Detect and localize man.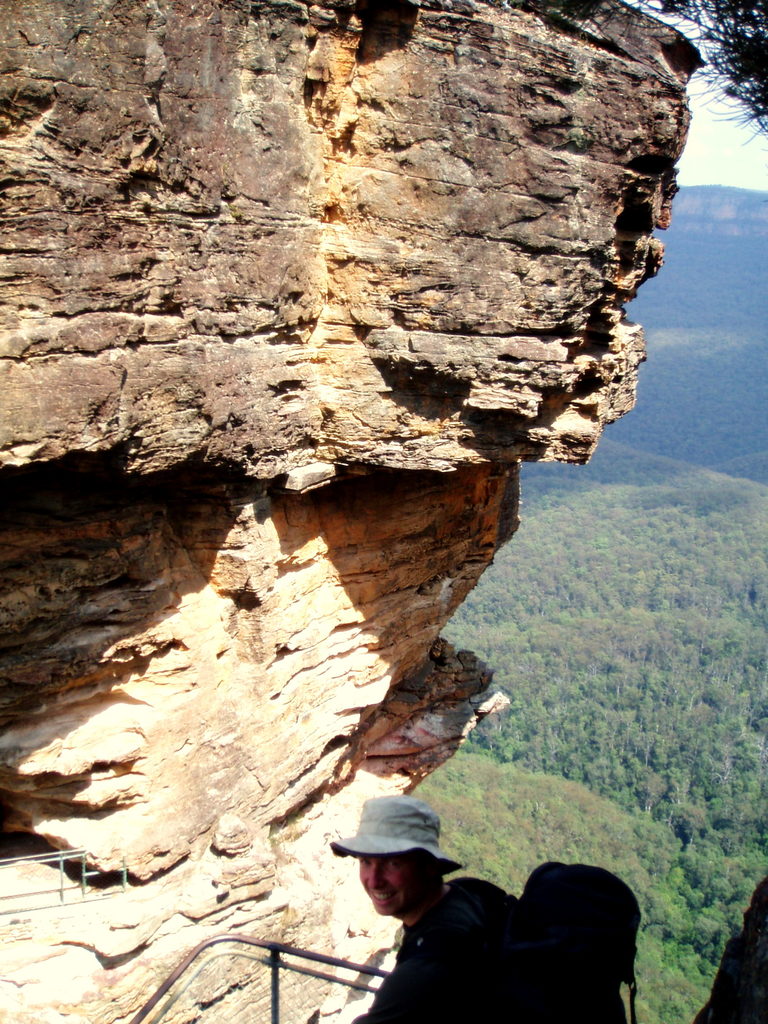
Localized at box(306, 817, 638, 1023).
